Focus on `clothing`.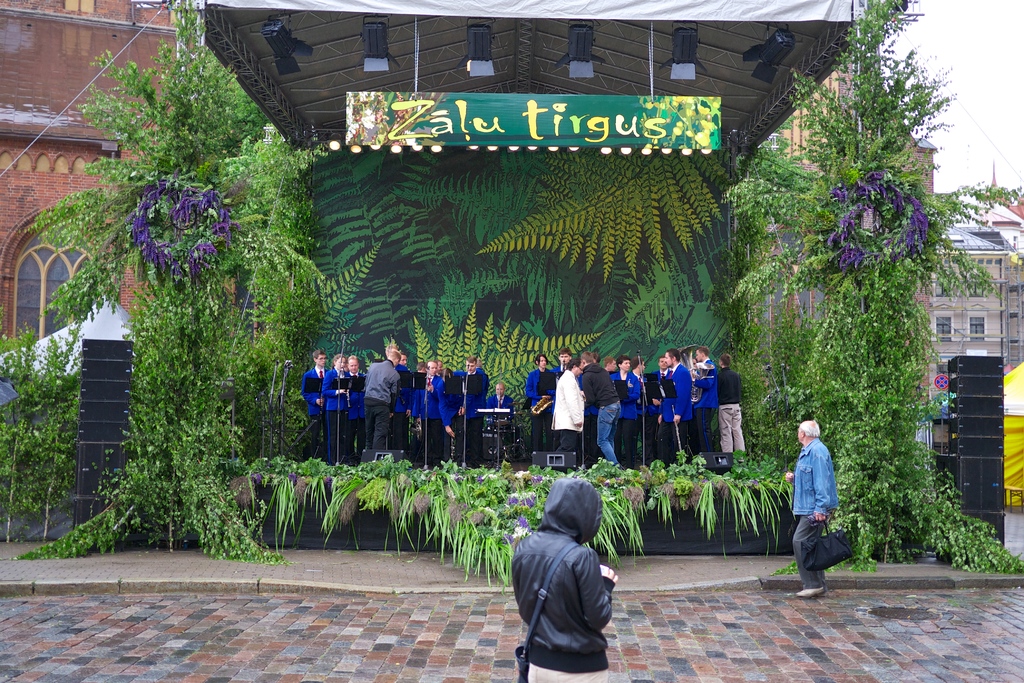
Focused at bbox(301, 366, 327, 453).
